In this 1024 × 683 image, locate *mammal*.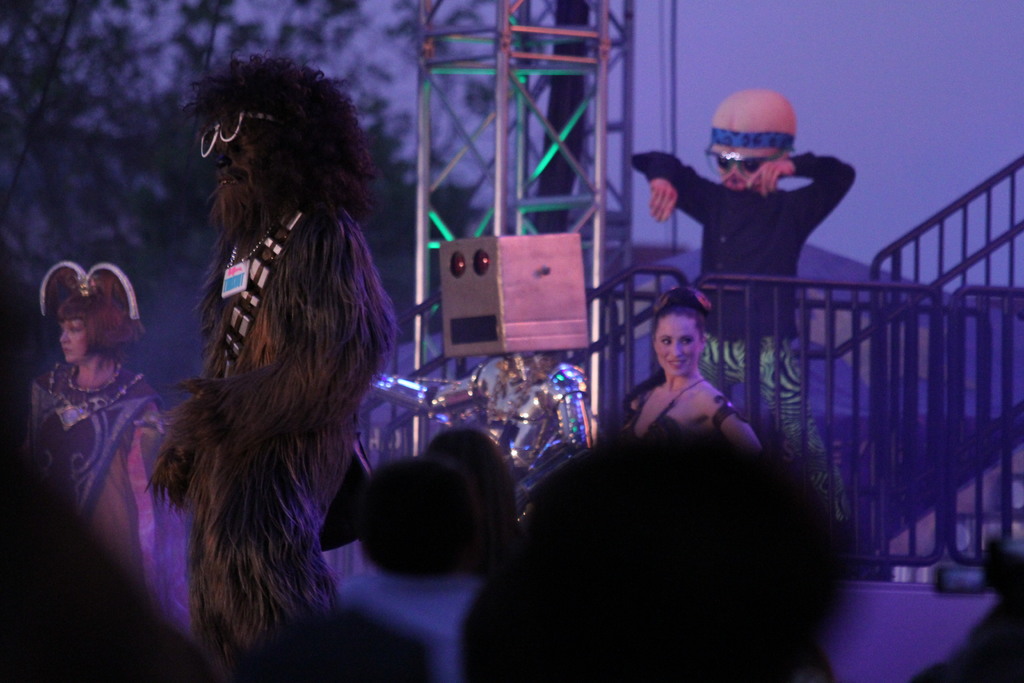
Bounding box: [x1=635, y1=278, x2=765, y2=466].
